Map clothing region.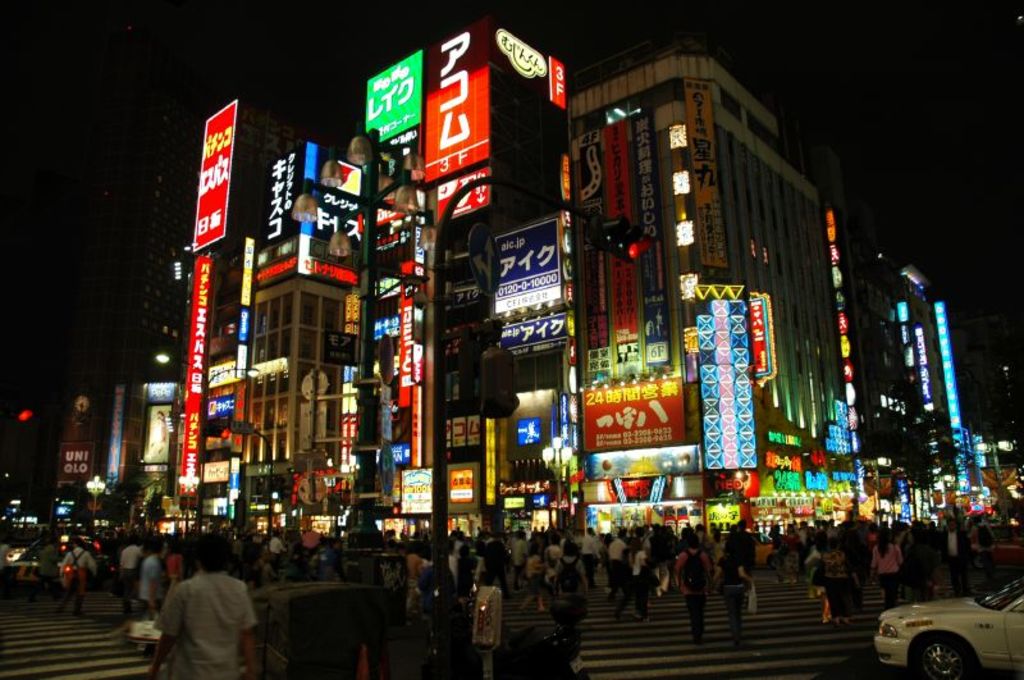
Mapped to (556,552,591,594).
